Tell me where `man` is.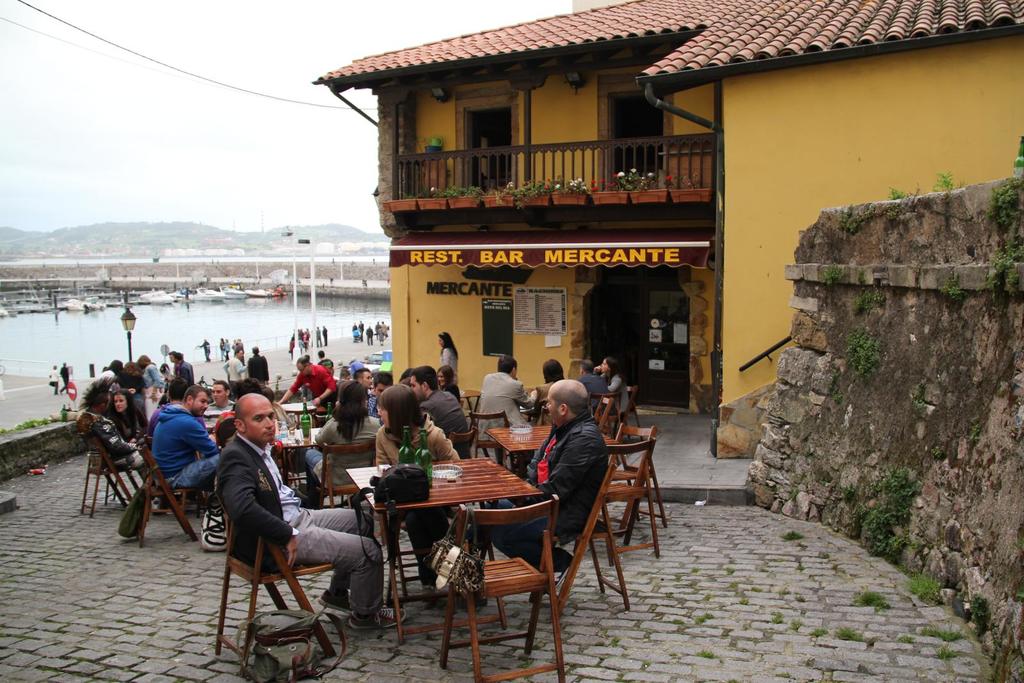
`man` is at select_region(352, 368, 376, 398).
